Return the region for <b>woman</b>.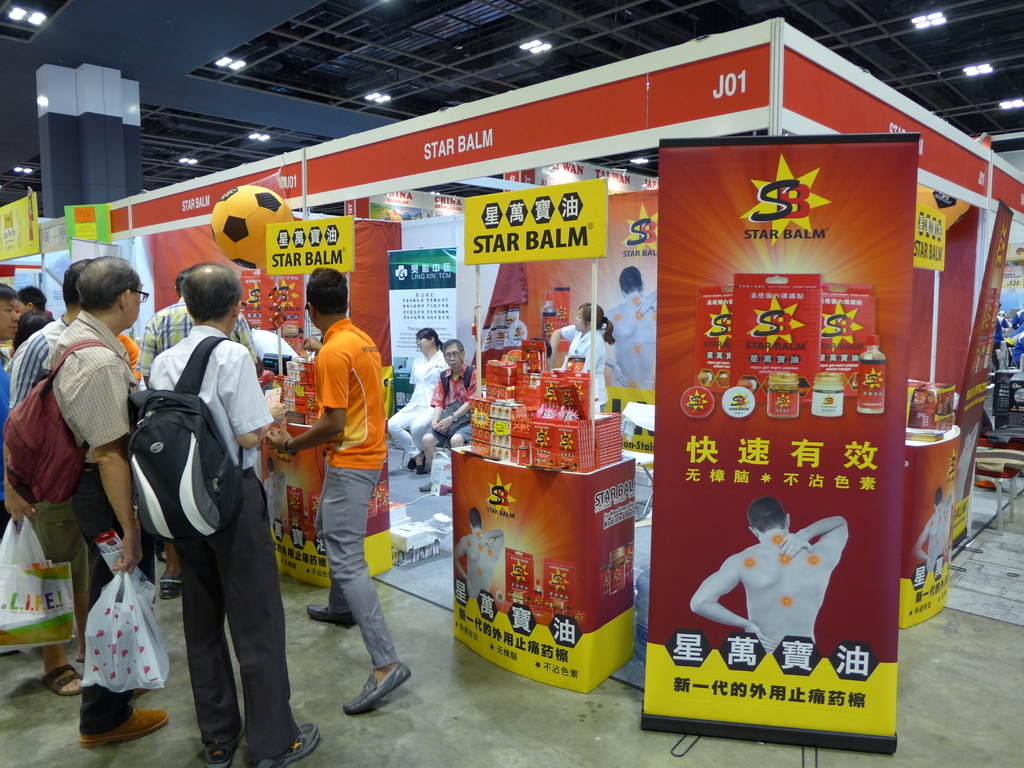
x1=387 y1=329 x2=443 y2=472.
